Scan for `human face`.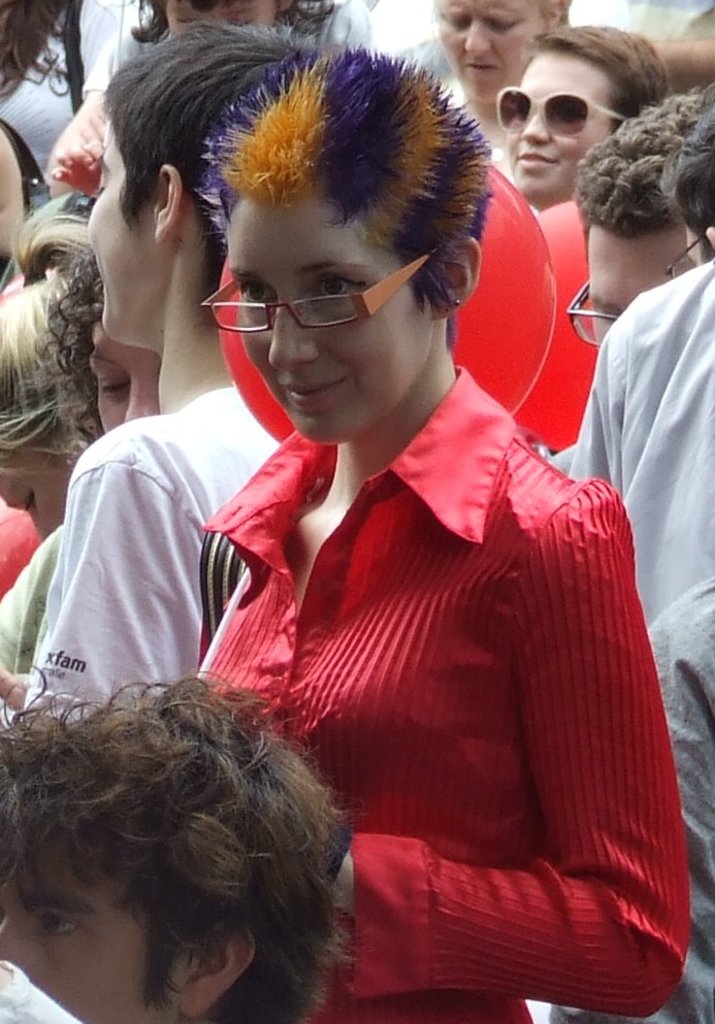
Scan result: [685, 231, 707, 263].
